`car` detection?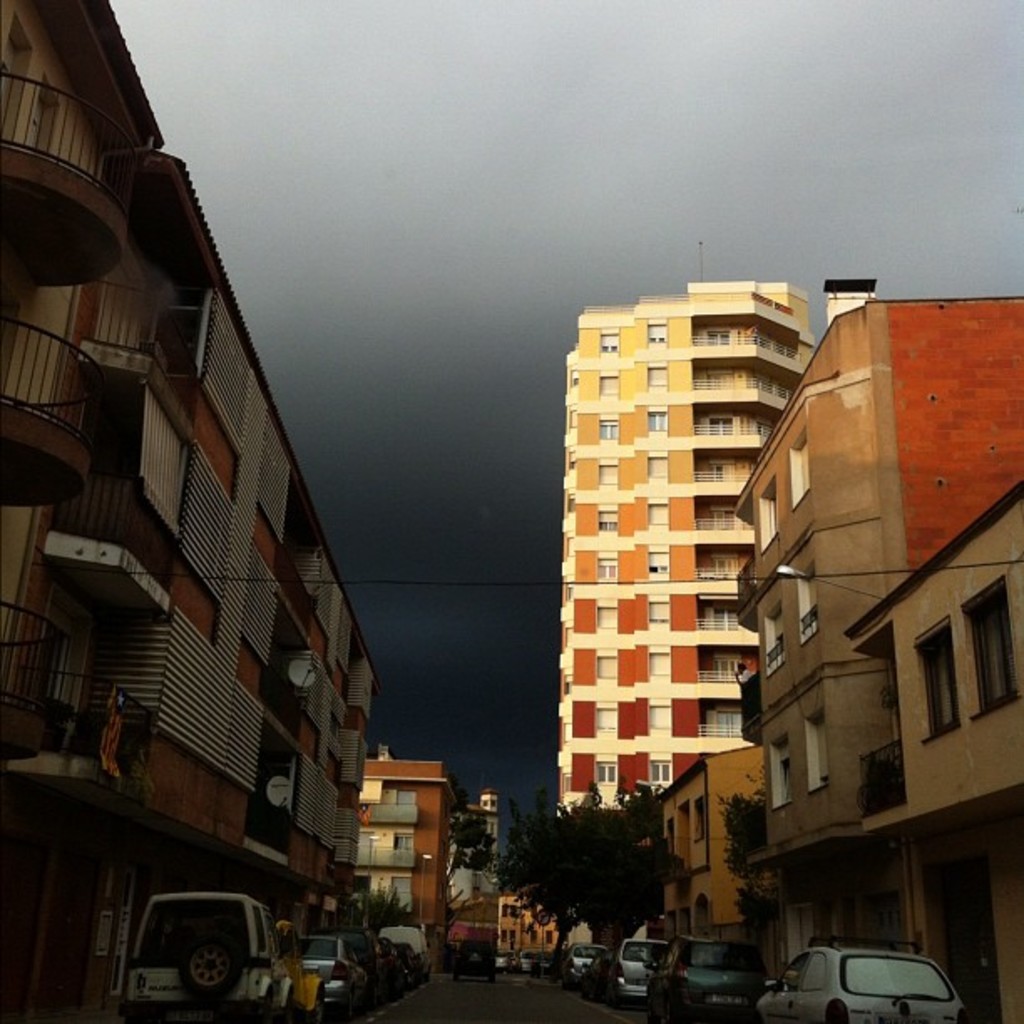
300,934,368,1022
